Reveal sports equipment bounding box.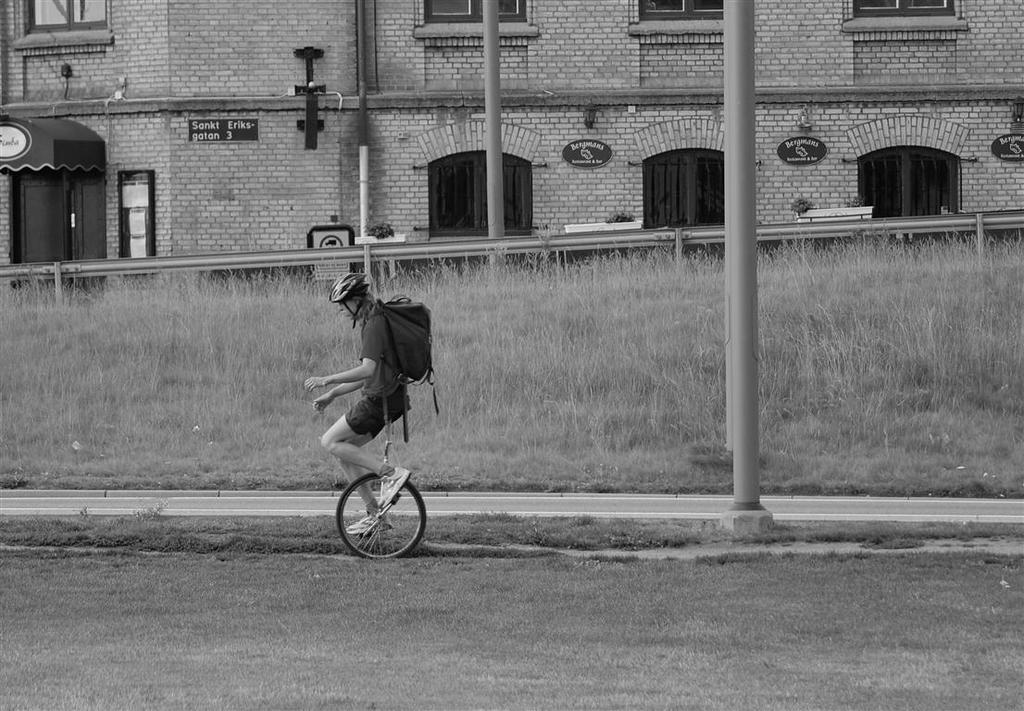
Revealed: locate(327, 271, 371, 332).
